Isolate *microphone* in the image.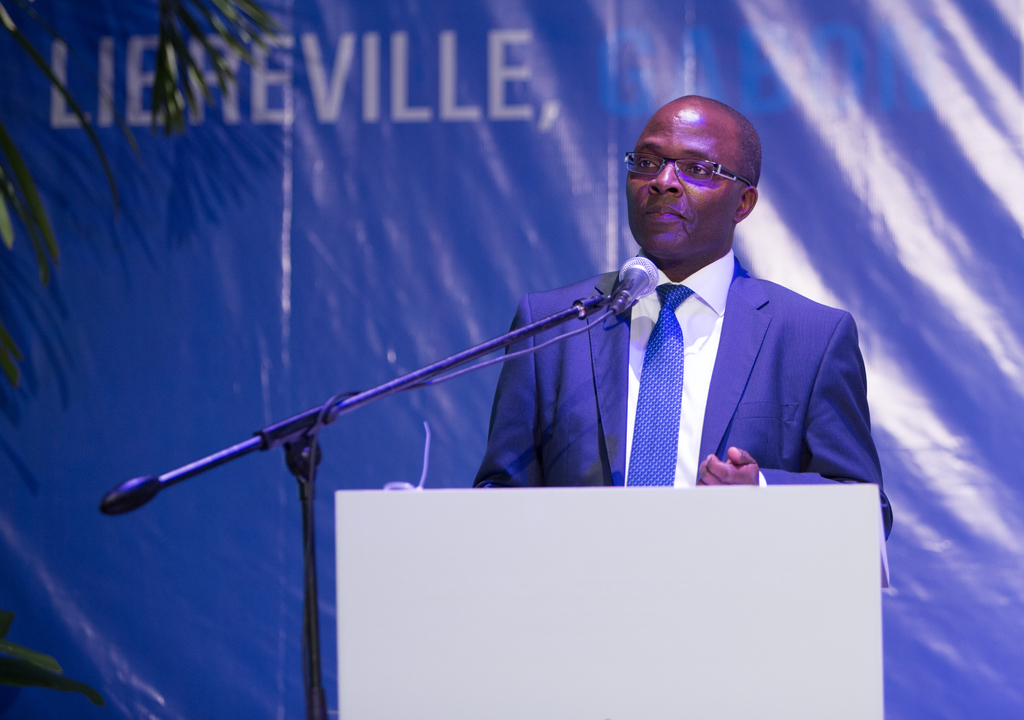
Isolated region: bbox=[609, 253, 659, 313].
